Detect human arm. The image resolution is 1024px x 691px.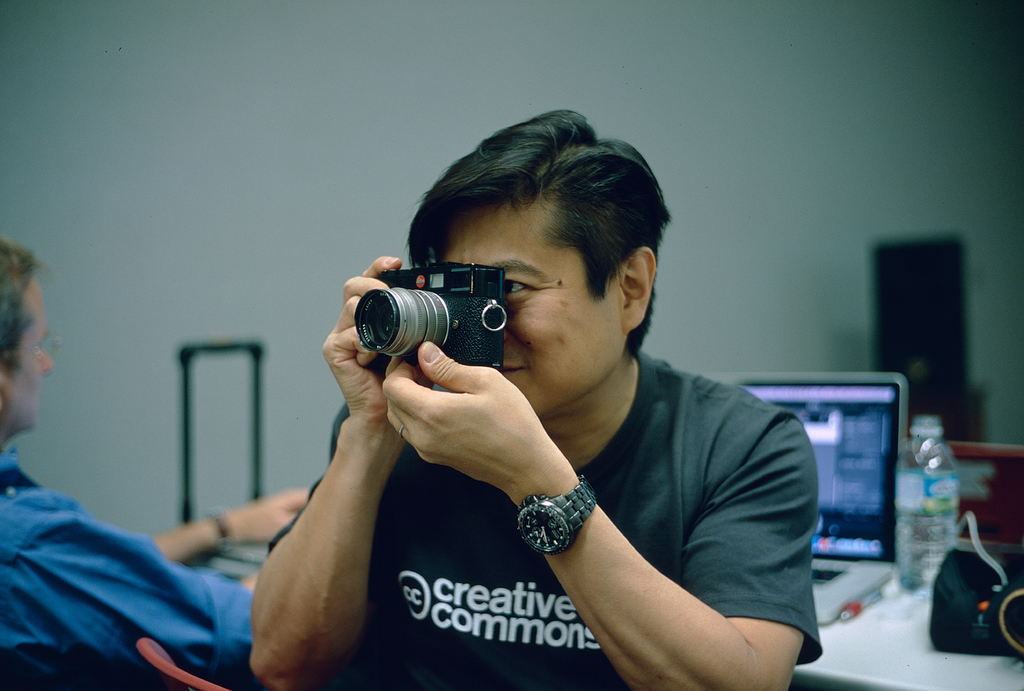
BBox(238, 354, 413, 690).
